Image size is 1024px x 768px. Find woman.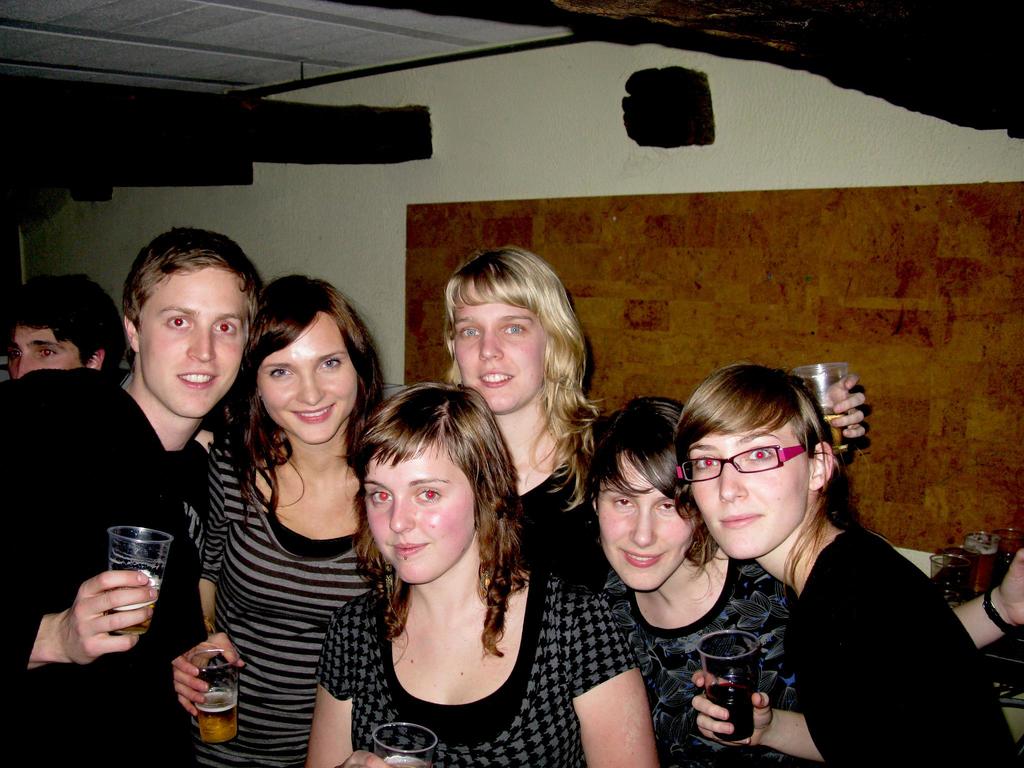
region(671, 362, 1023, 767).
